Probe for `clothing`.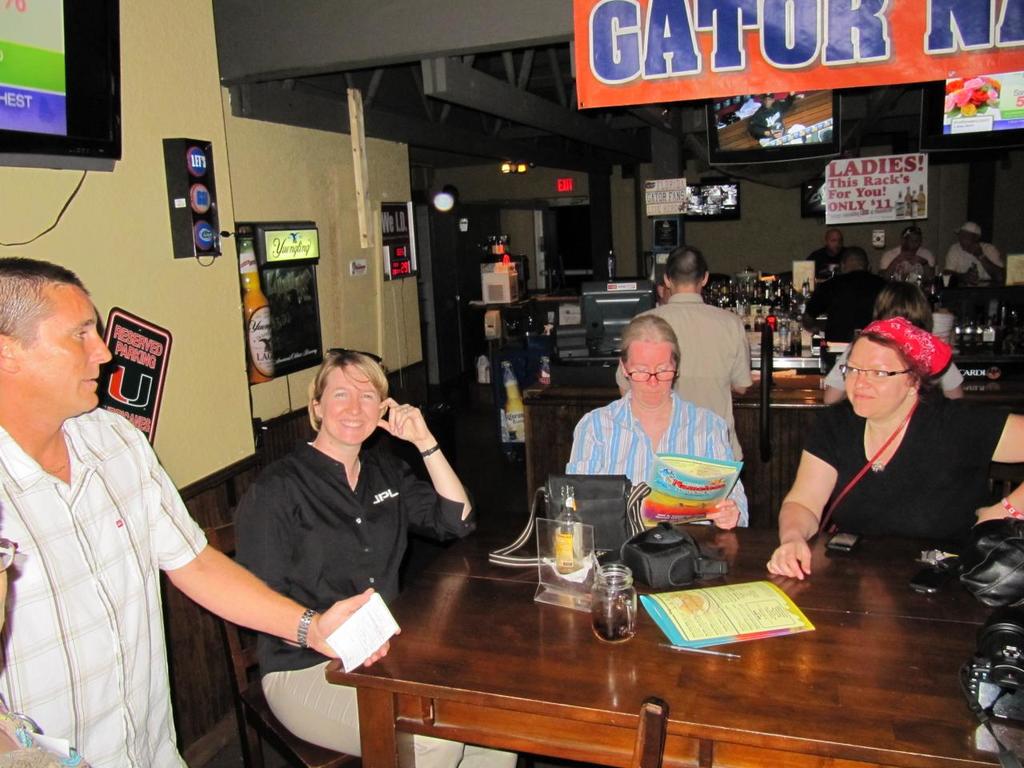
Probe result: left=0, top=707, right=90, bottom=767.
